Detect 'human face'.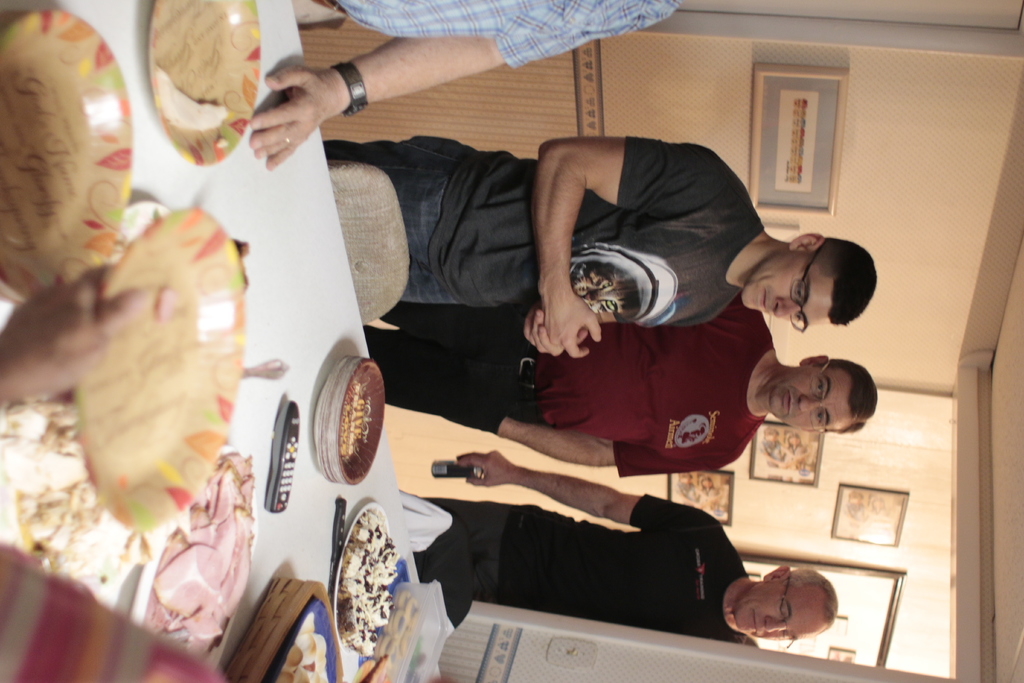
Detected at locate(760, 366, 851, 440).
